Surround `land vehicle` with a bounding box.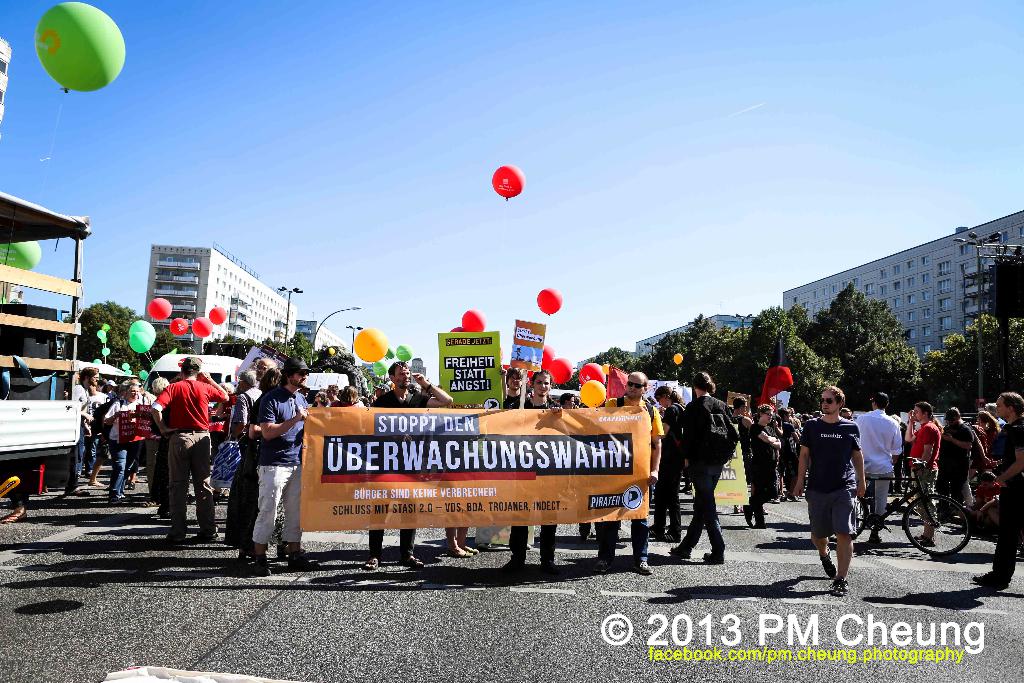
0,188,93,459.
